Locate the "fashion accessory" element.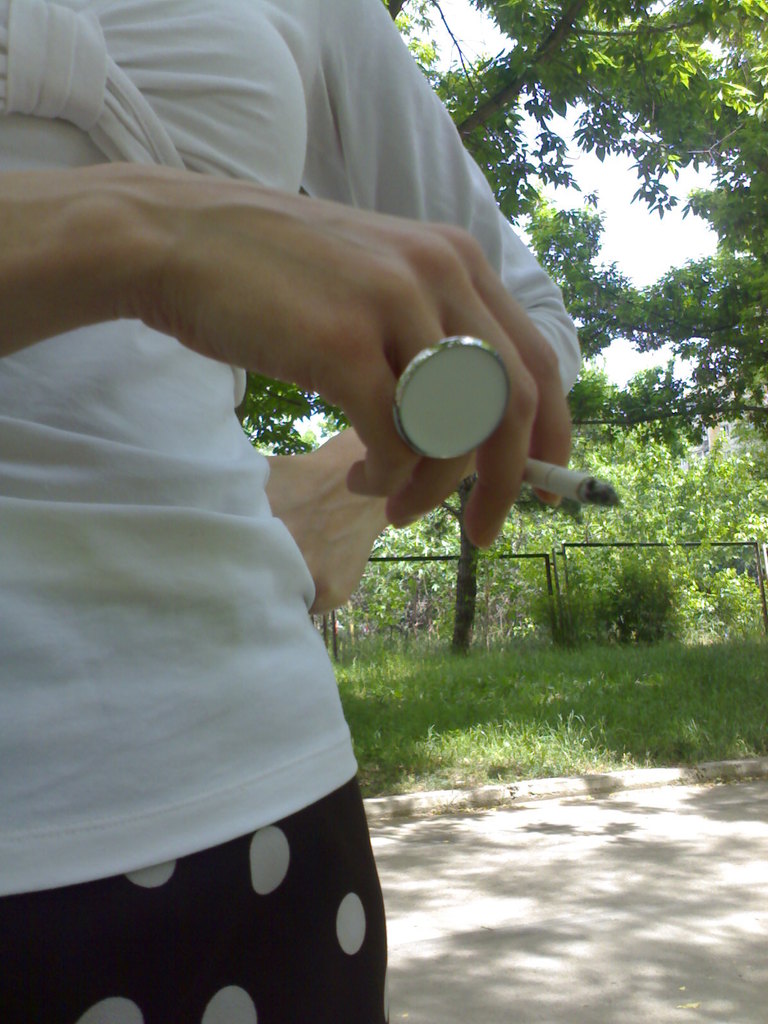
Element bbox: [x1=394, y1=335, x2=506, y2=456].
